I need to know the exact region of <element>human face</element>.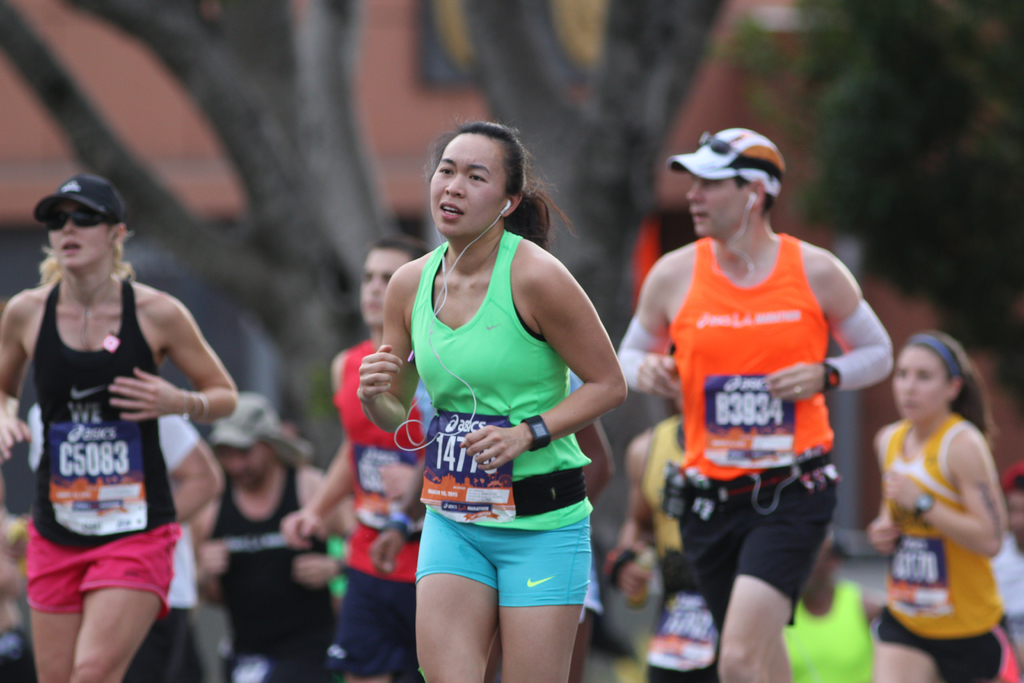
Region: x1=43, y1=201, x2=114, y2=273.
